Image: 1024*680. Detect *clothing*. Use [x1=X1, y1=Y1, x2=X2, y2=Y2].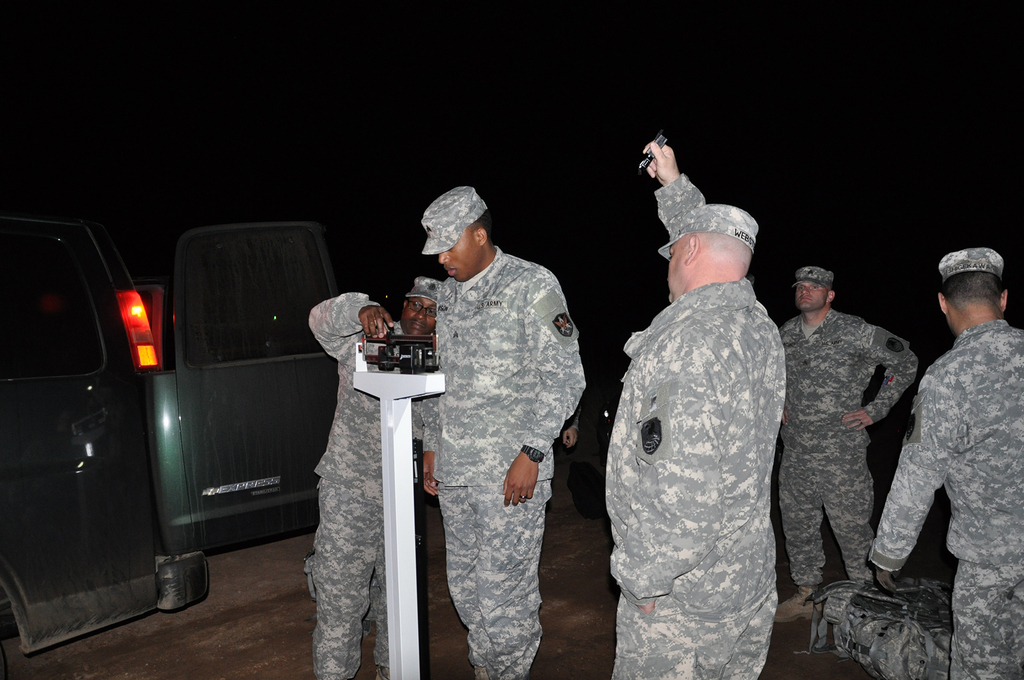
[x1=306, y1=293, x2=437, y2=678].
